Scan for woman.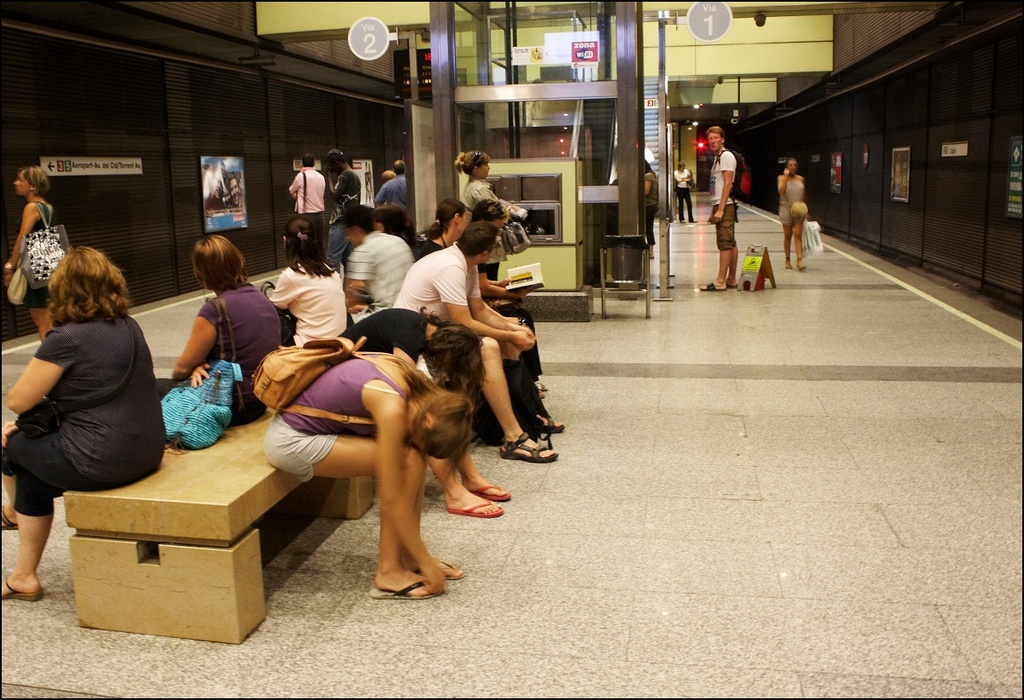
Scan result: [x1=419, y1=199, x2=470, y2=257].
